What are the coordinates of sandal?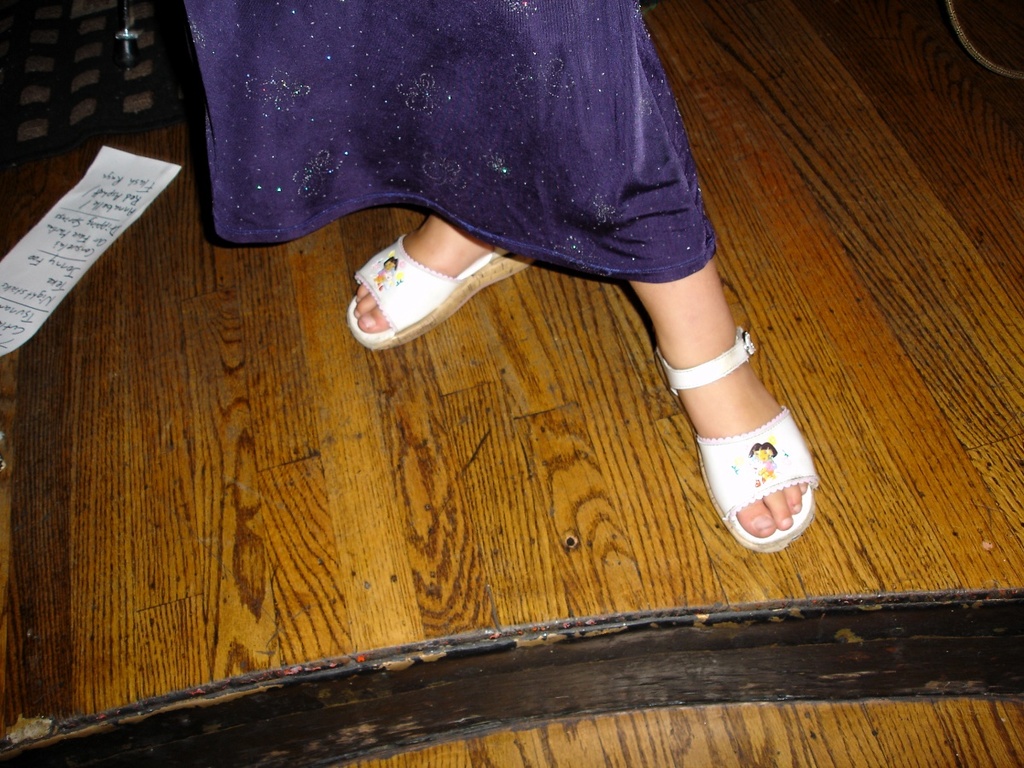
{"x1": 346, "y1": 231, "x2": 532, "y2": 349}.
